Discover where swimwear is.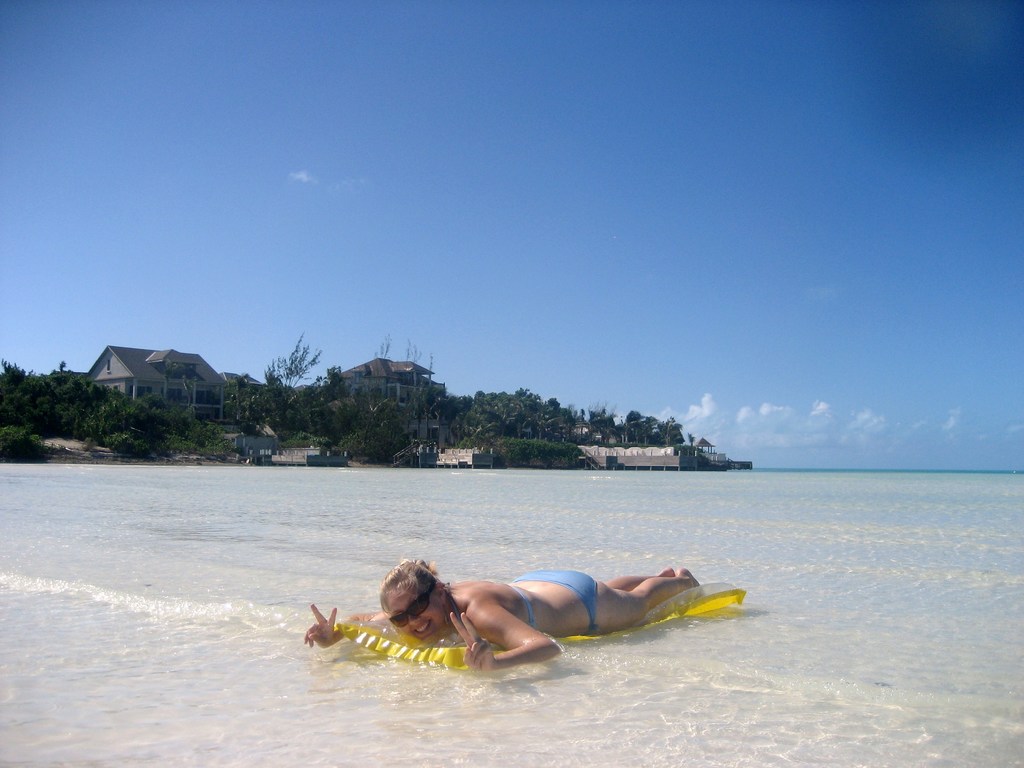
Discovered at 515, 566, 596, 632.
